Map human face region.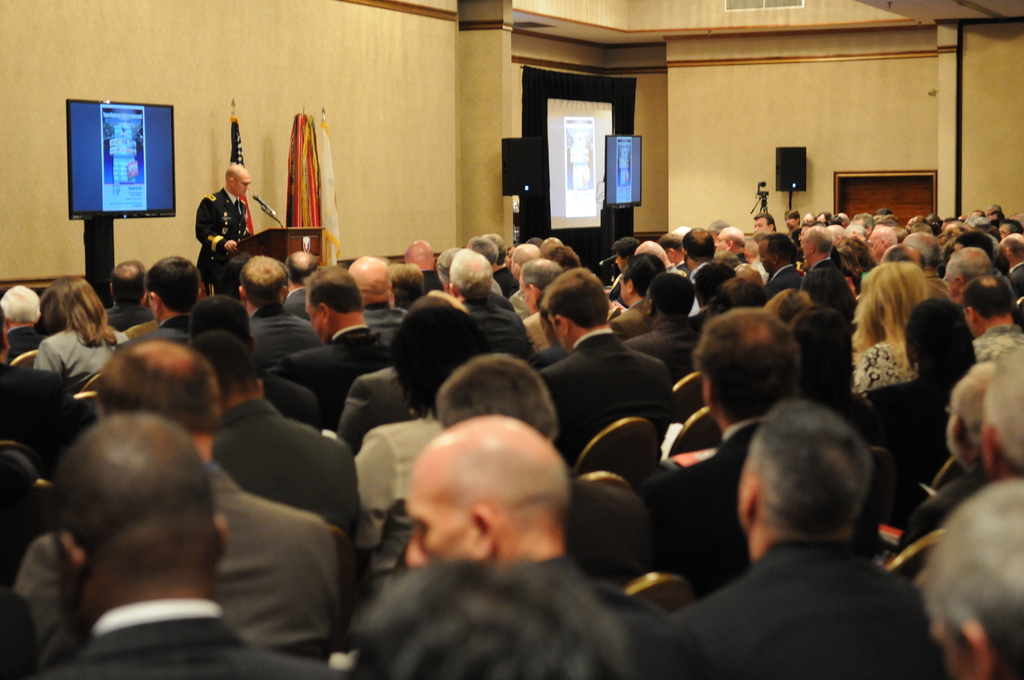
Mapped to select_region(787, 215, 796, 227).
